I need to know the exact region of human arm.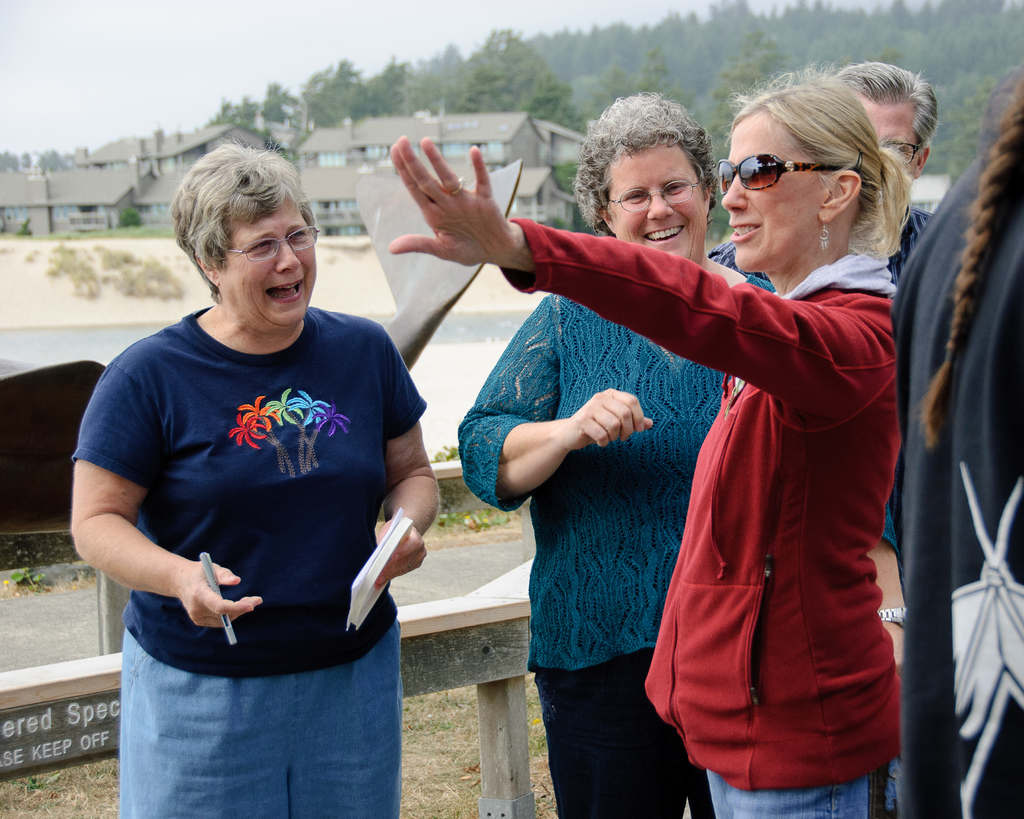
Region: (68,367,264,628).
